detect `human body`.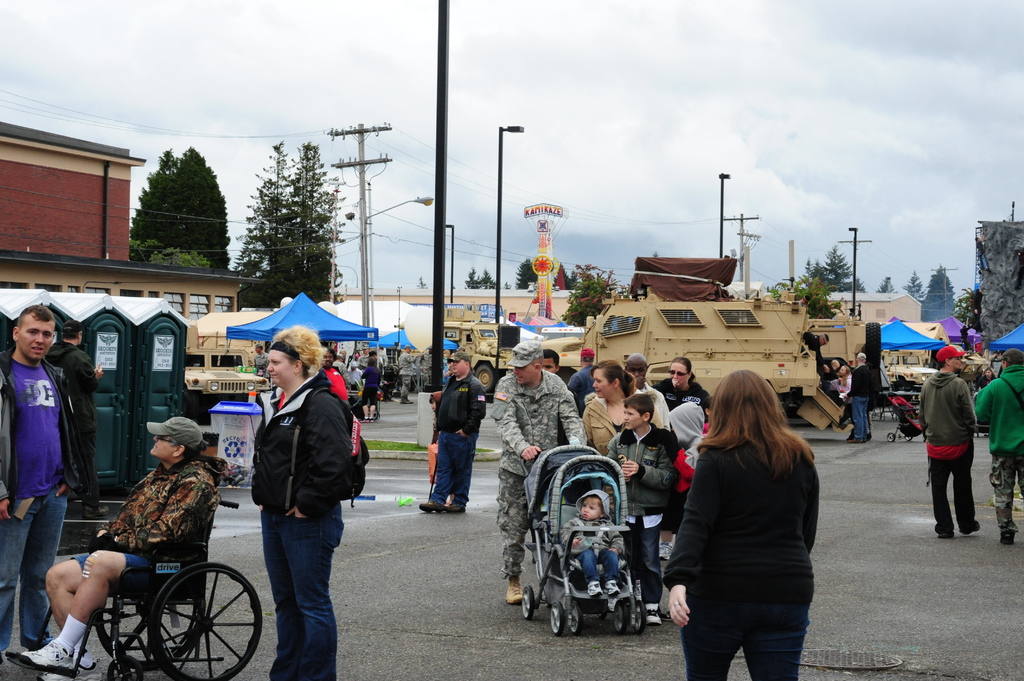
Detected at rect(822, 368, 848, 392).
